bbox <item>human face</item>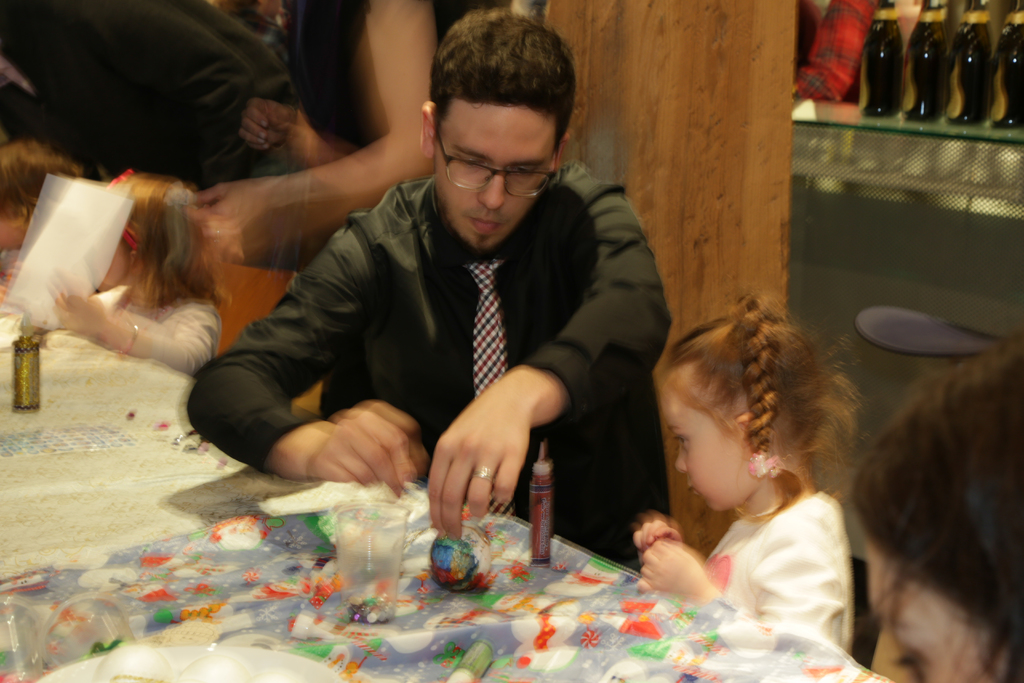
select_region(658, 375, 754, 506)
